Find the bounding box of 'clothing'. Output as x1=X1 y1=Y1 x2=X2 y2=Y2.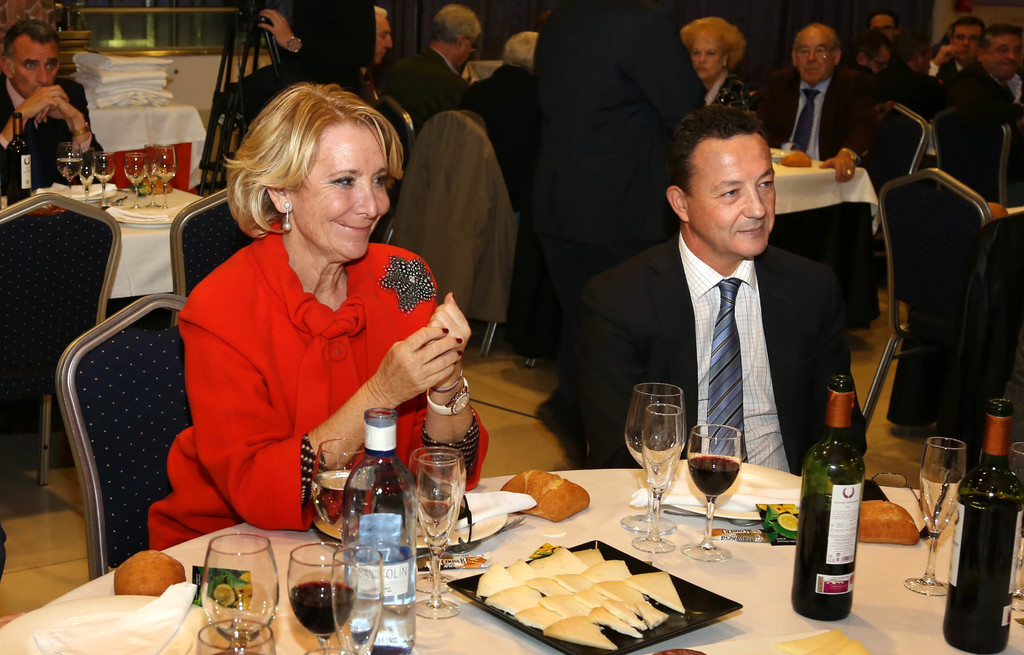
x1=998 y1=321 x2=1023 y2=448.
